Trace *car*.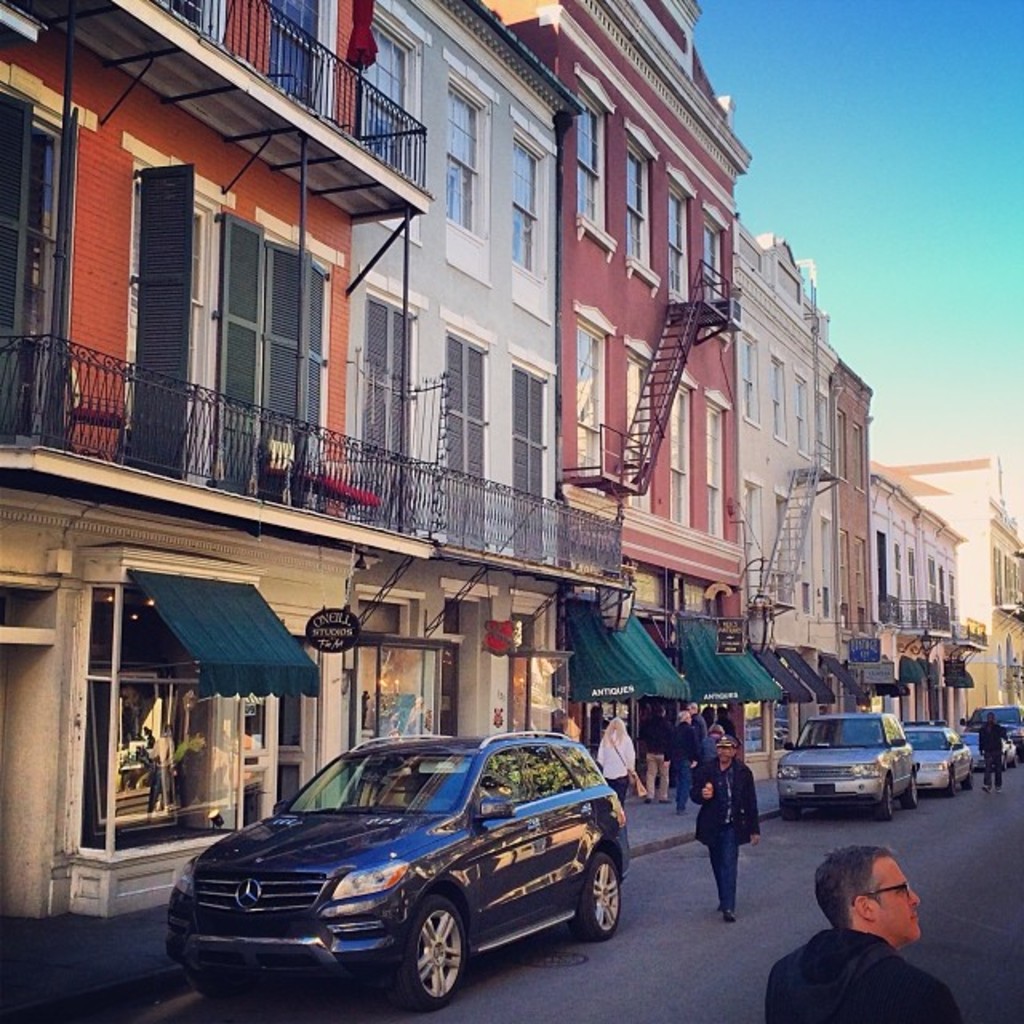
Traced to box(896, 722, 968, 794).
